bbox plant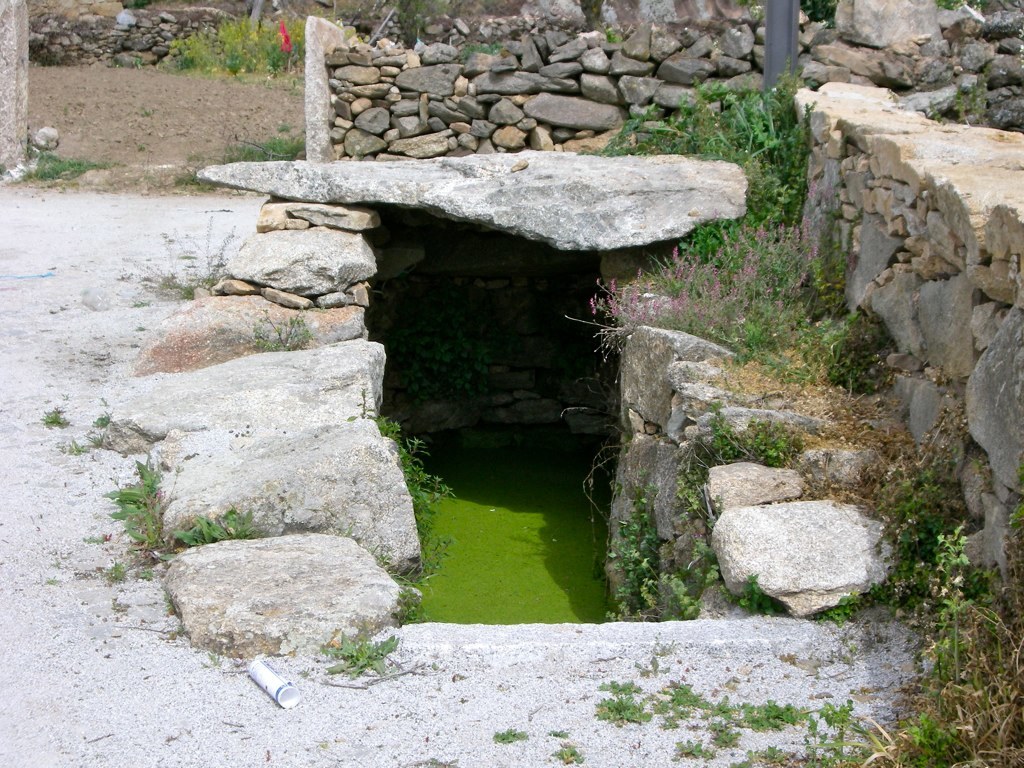
379, 408, 456, 585
